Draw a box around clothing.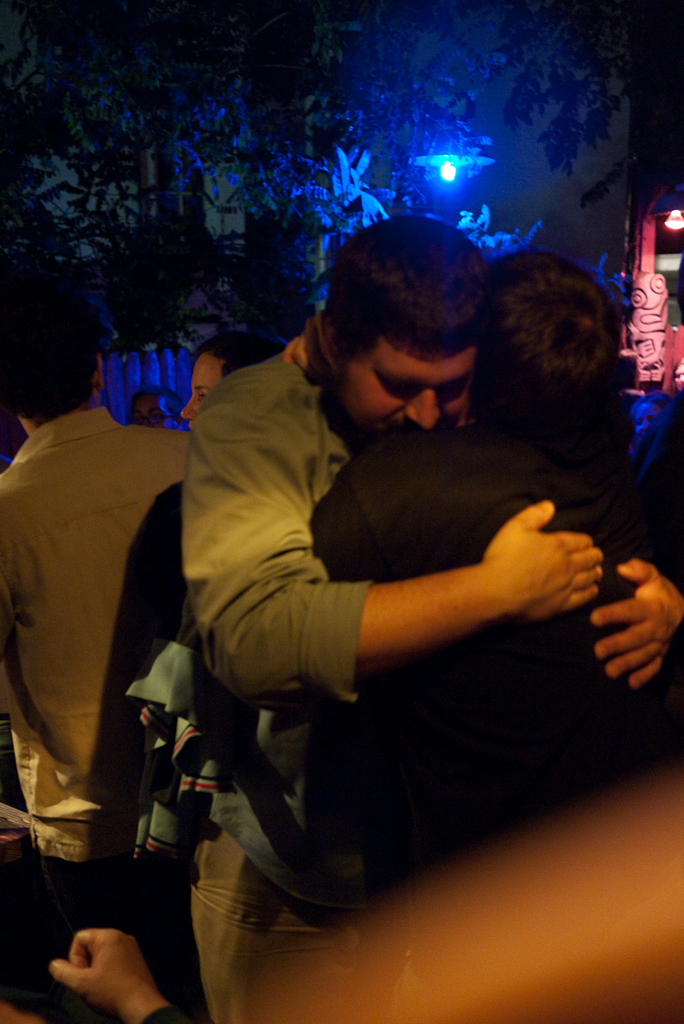
BBox(7, 315, 202, 975).
